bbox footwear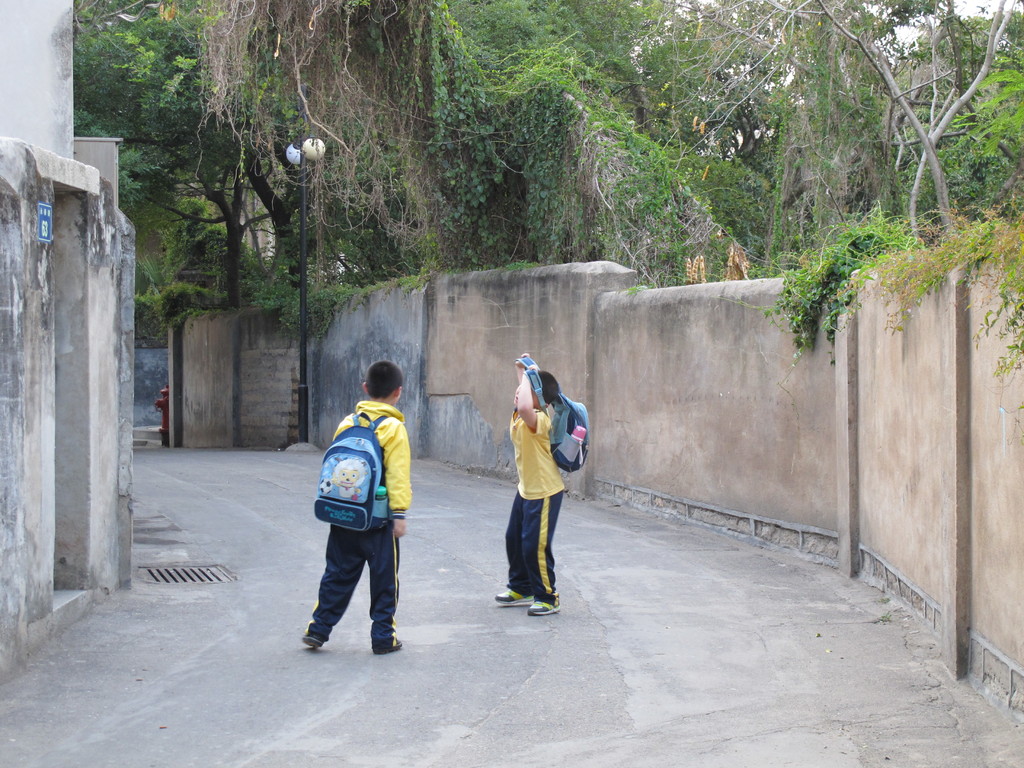
l=370, t=637, r=404, b=656
